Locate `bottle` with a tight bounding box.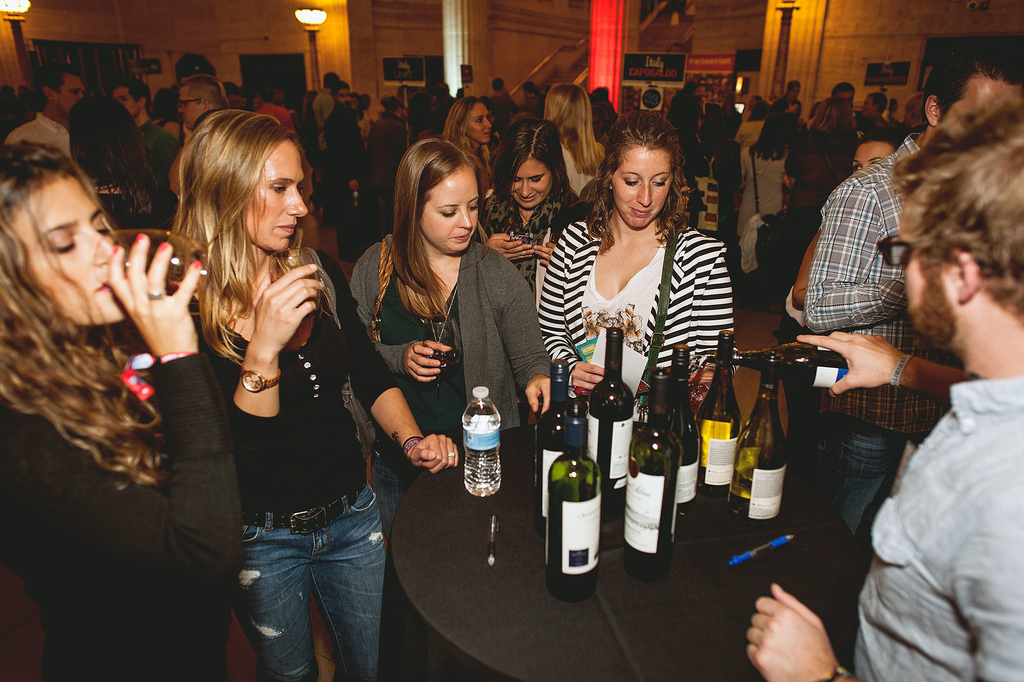
locate(704, 326, 754, 494).
